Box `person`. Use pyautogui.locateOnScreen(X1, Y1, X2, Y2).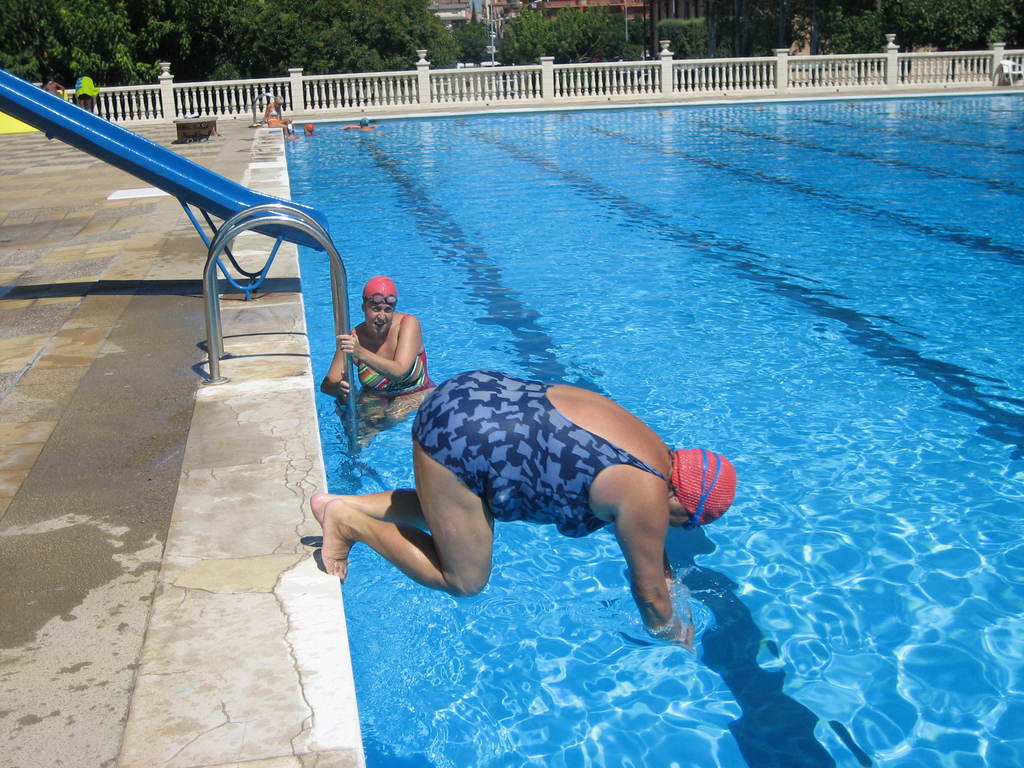
pyautogui.locateOnScreen(303, 122, 320, 138).
